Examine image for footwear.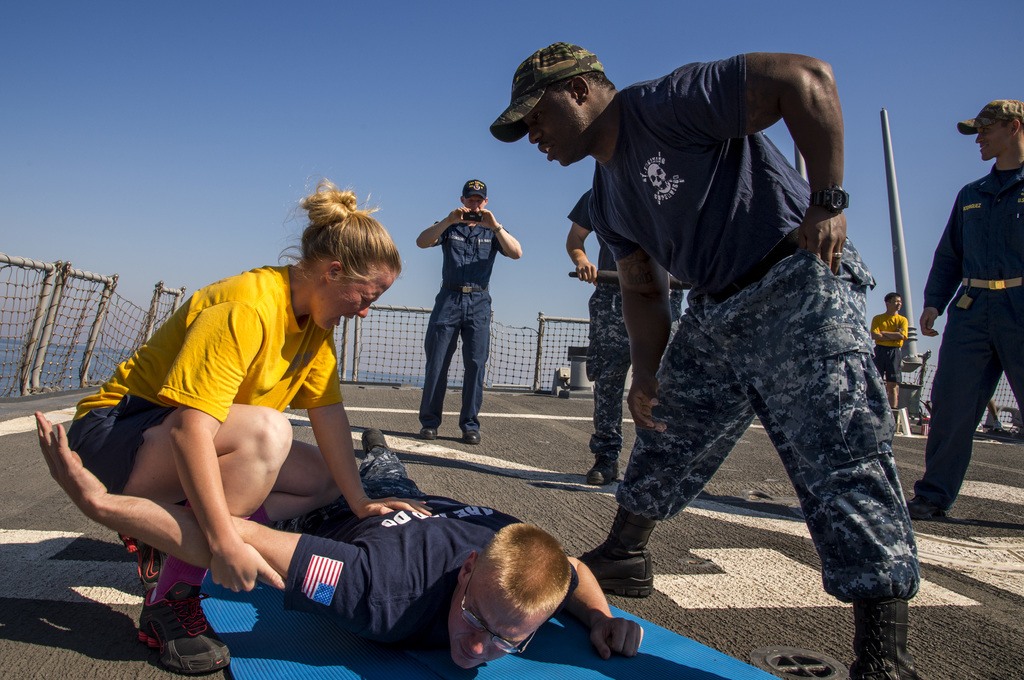
Examination result: bbox=(572, 546, 657, 599).
